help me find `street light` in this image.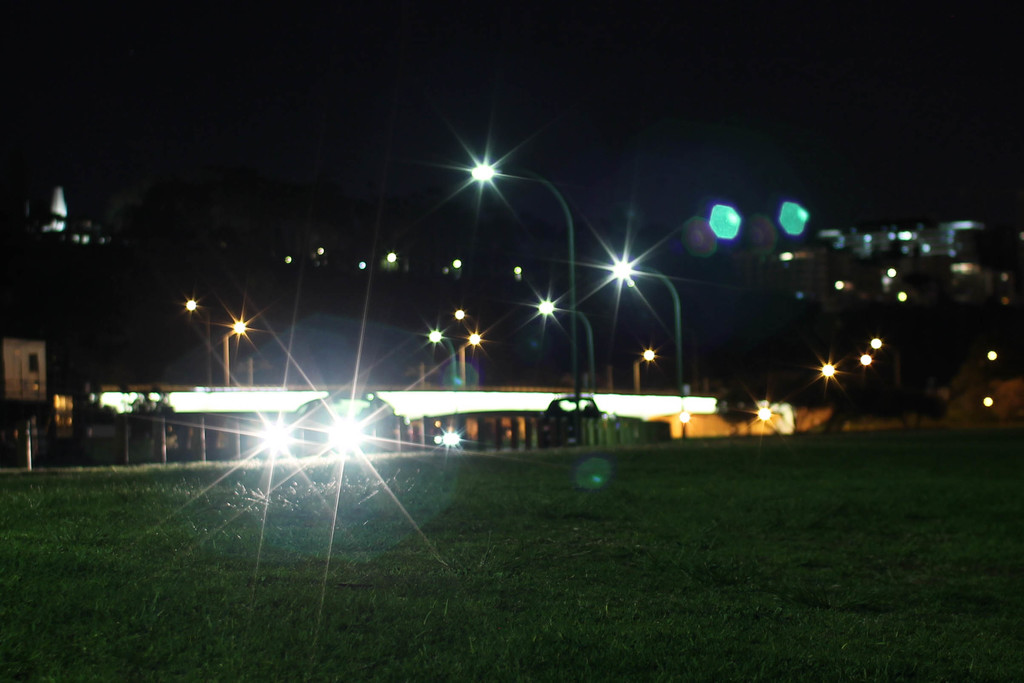
Found it: <box>218,316,246,386</box>.
